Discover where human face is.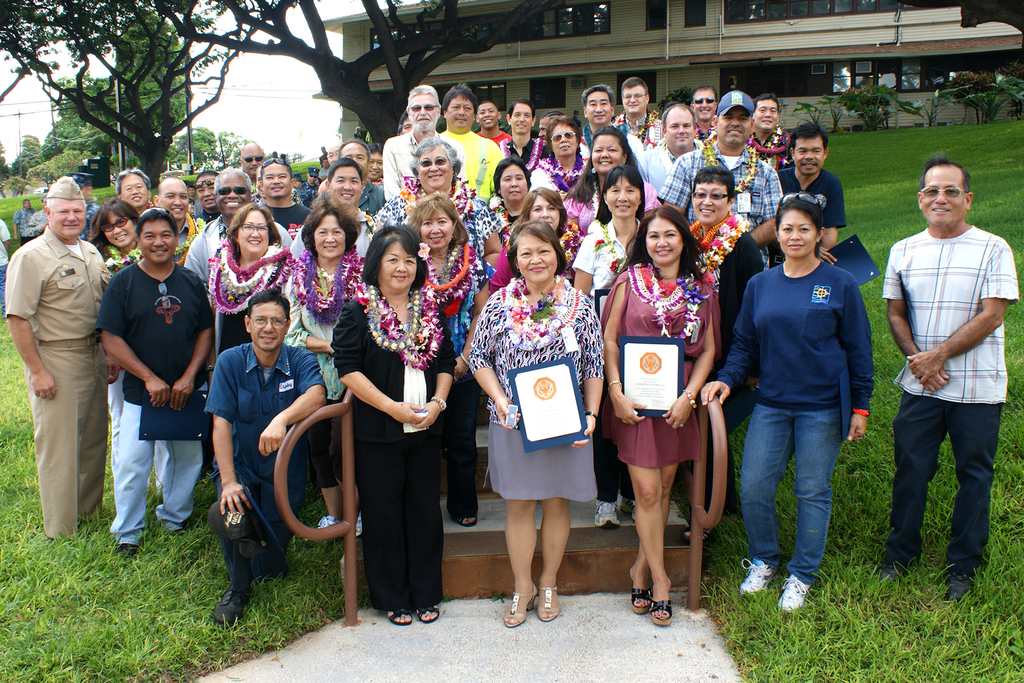
Discovered at [550,126,575,158].
